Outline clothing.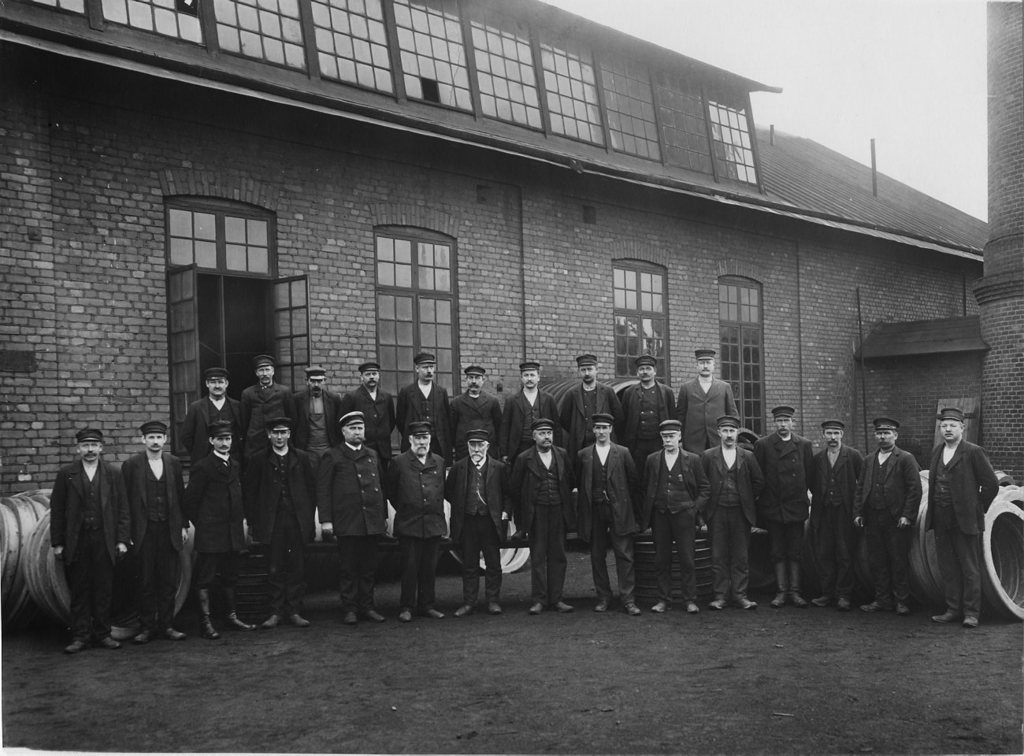
Outline: BBox(929, 444, 990, 606).
